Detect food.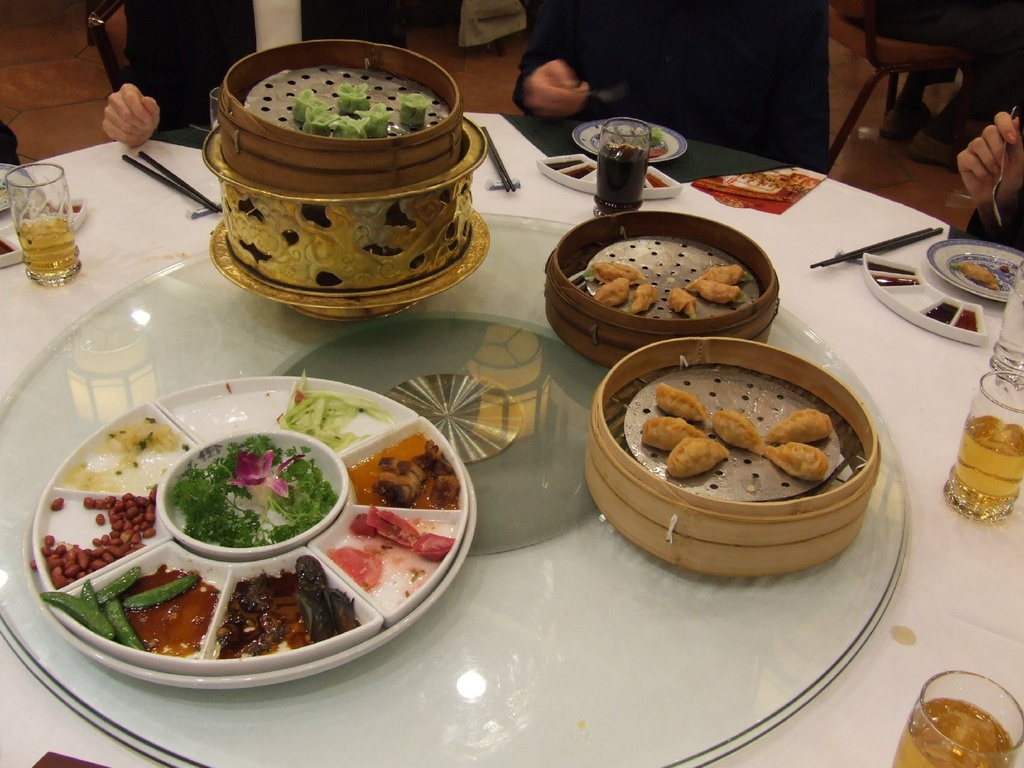
Detected at x1=100, y1=416, x2=179, y2=467.
